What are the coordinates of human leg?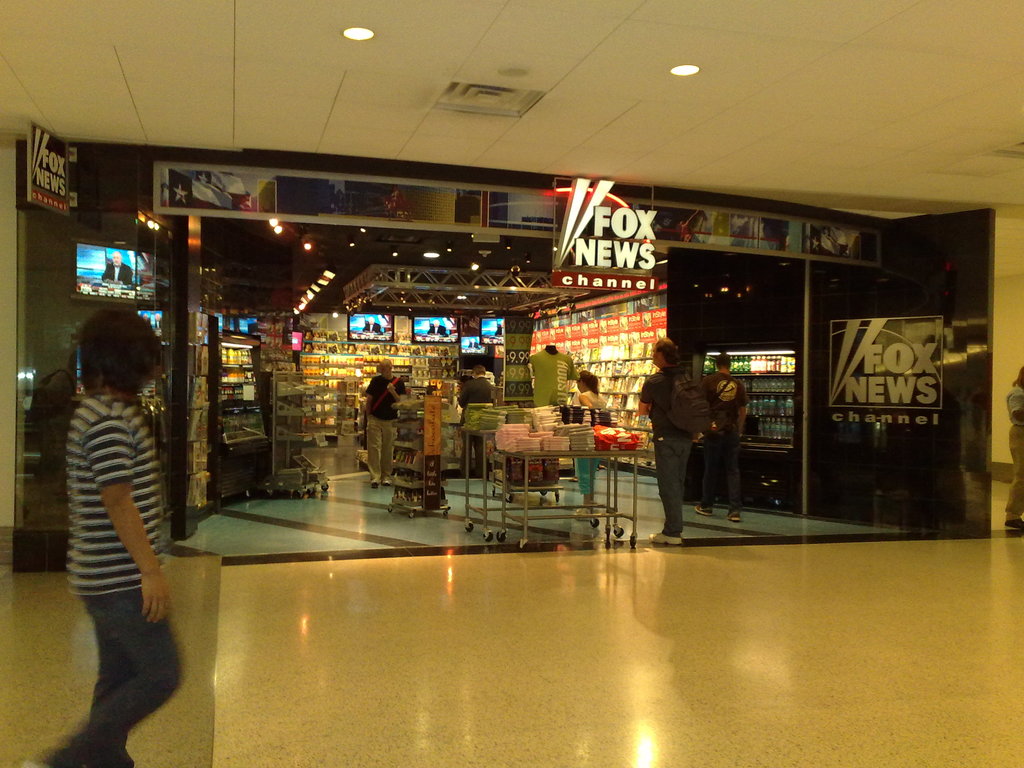
(691, 431, 723, 513).
